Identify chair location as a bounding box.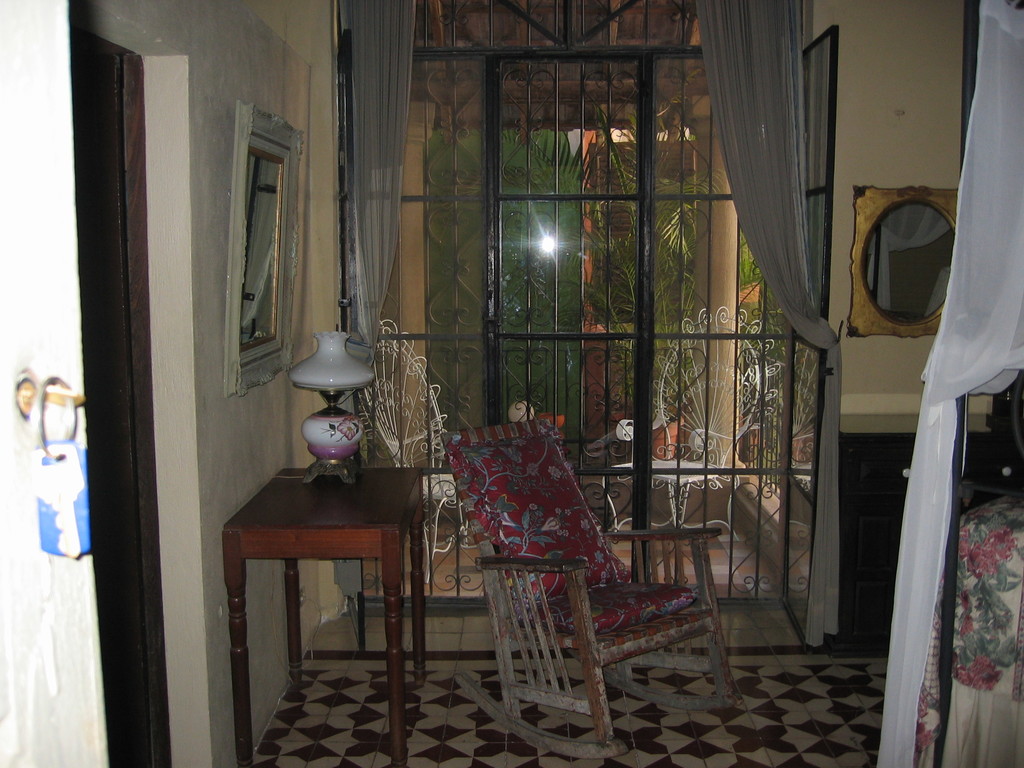
region(451, 415, 740, 759).
